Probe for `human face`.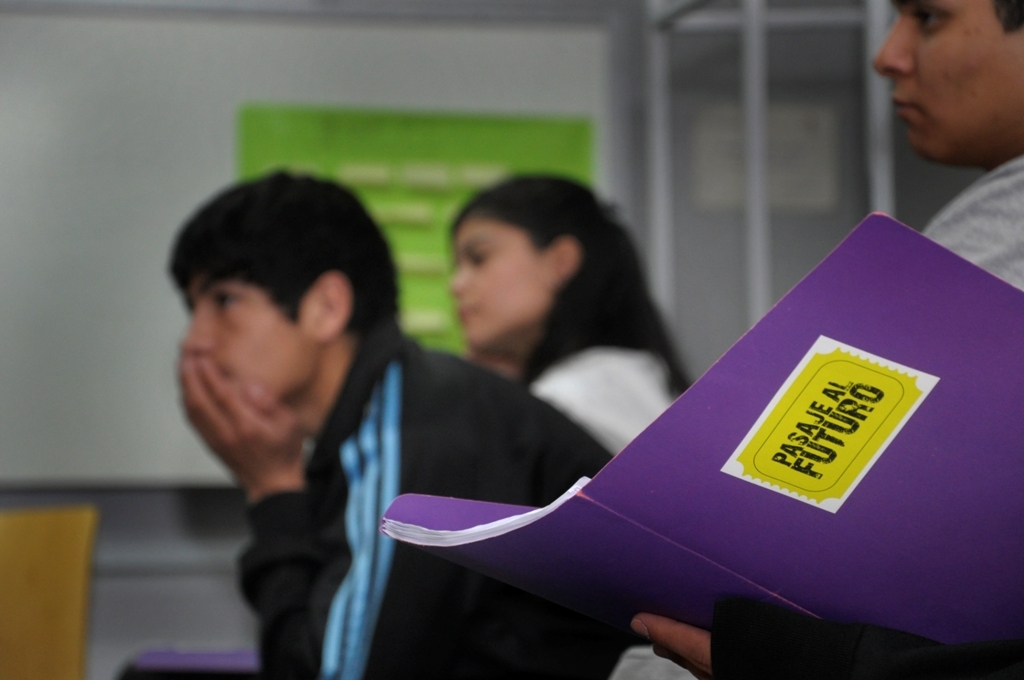
Probe result: 175,270,303,407.
